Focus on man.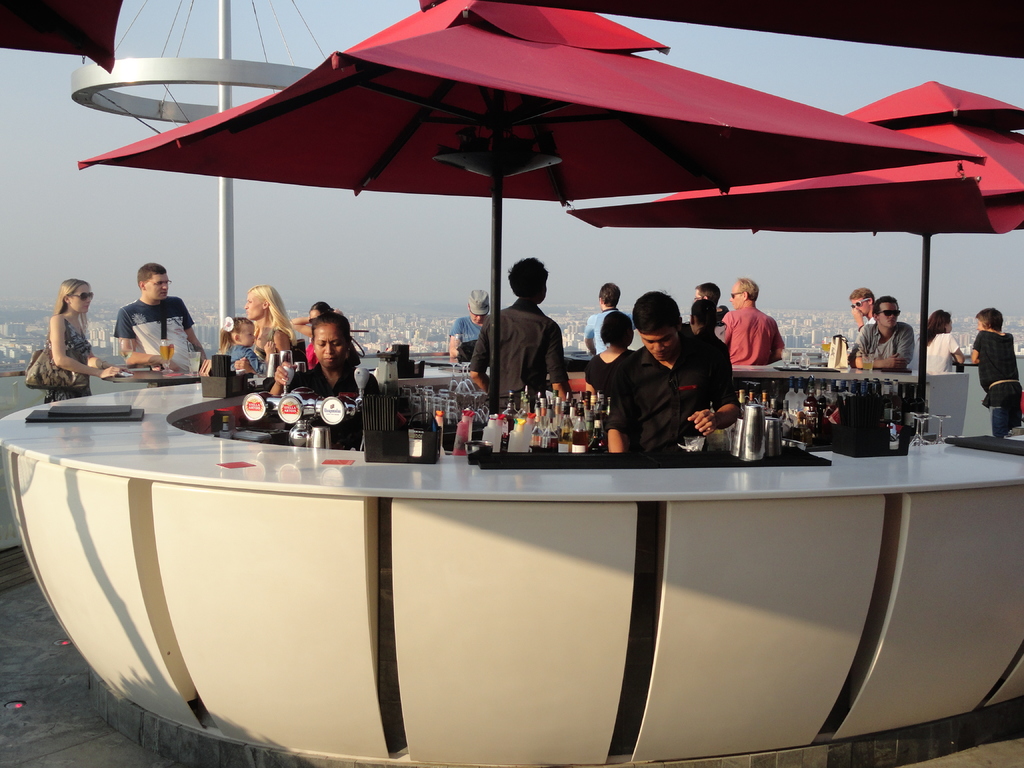
Focused at box(694, 286, 730, 323).
